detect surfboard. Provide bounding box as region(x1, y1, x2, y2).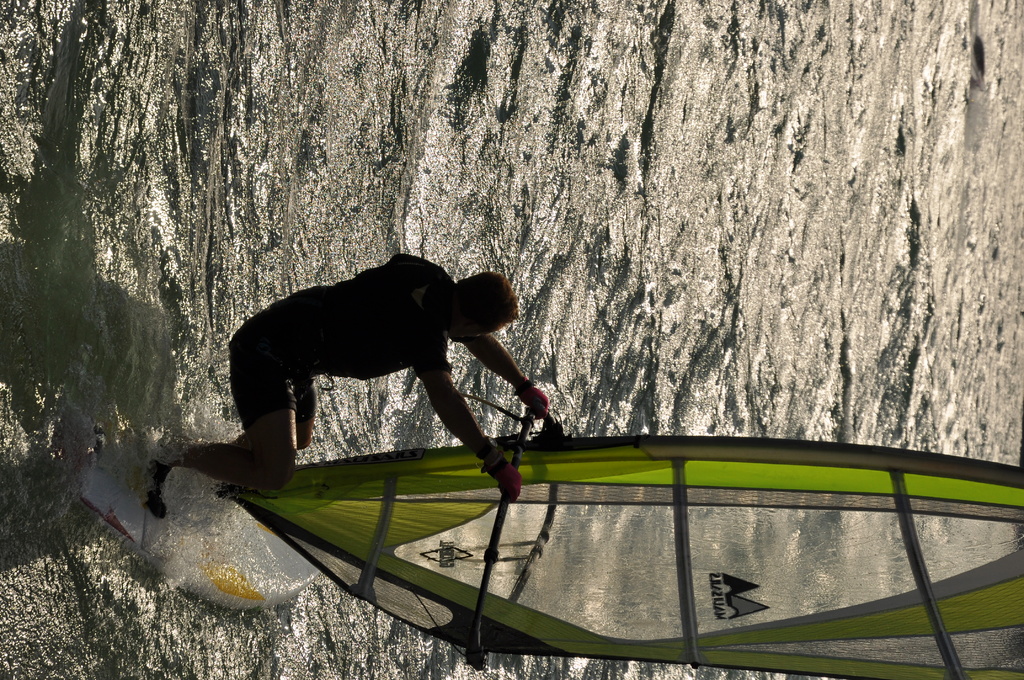
region(72, 462, 319, 607).
